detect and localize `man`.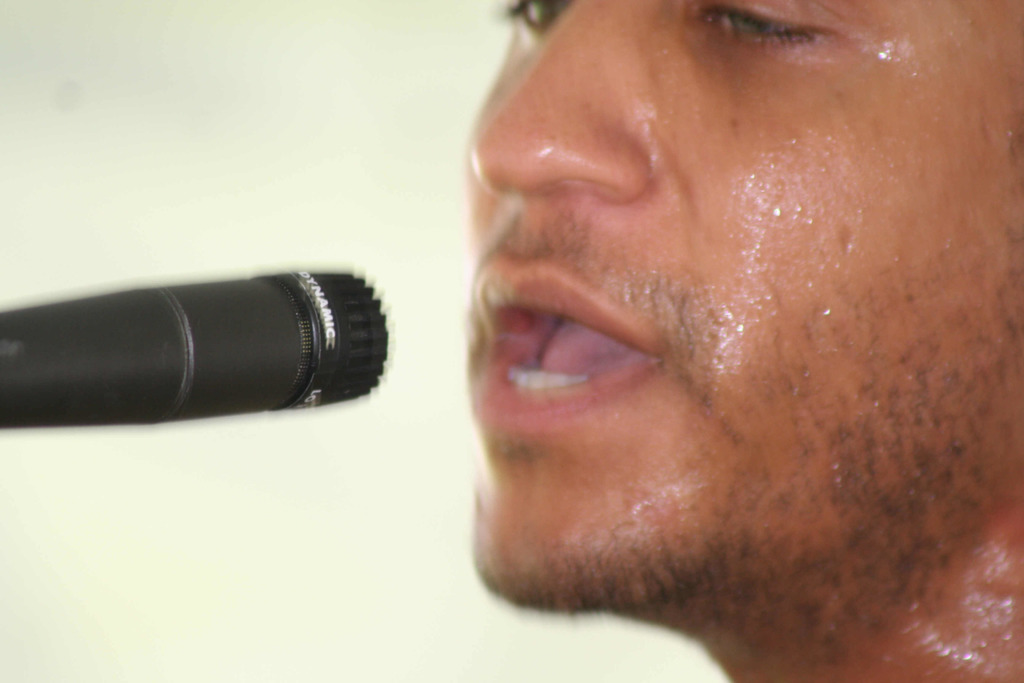
Localized at x1=353 y1=0 x2=1023 y2=662.
